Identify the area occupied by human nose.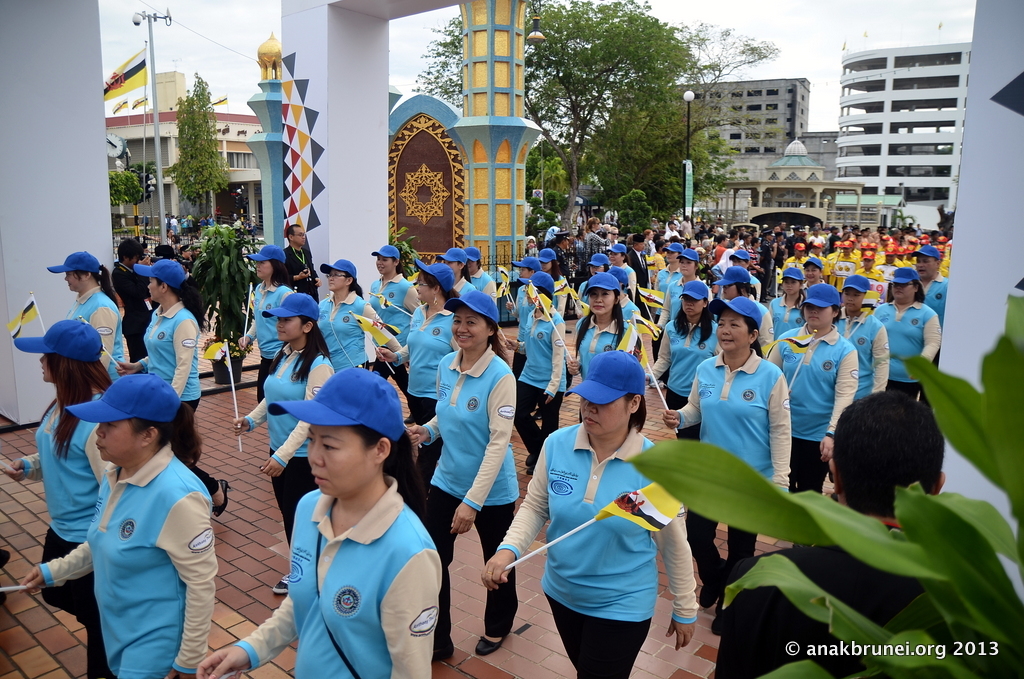
Area: [x1=332, y1=276, x2=334, y2=284].
